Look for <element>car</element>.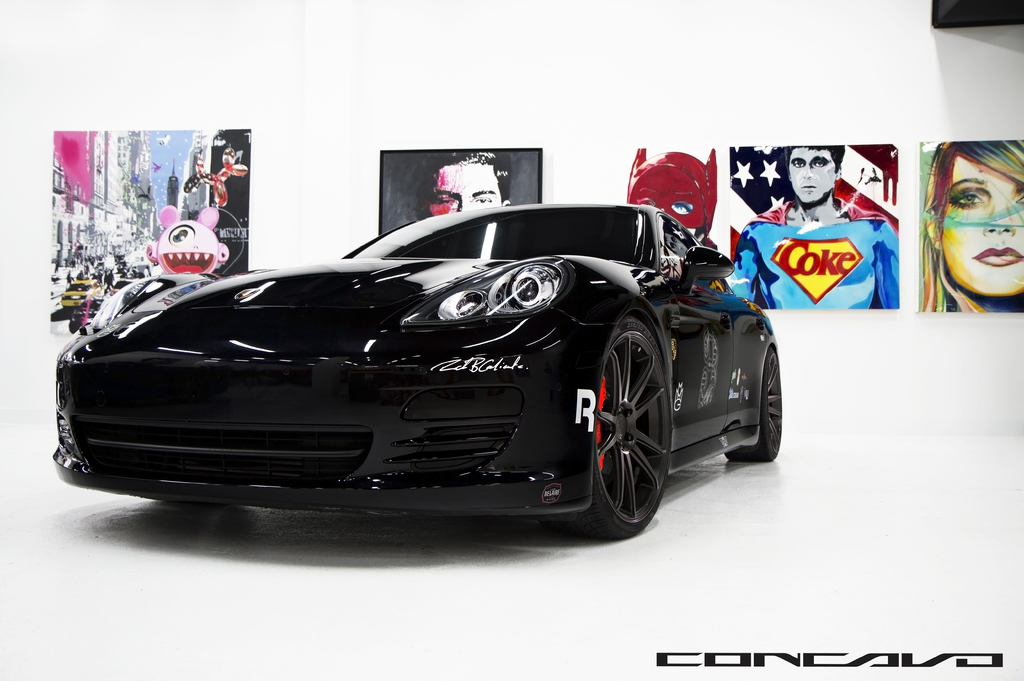
Found: Rect(58, 278, 100, 310).
